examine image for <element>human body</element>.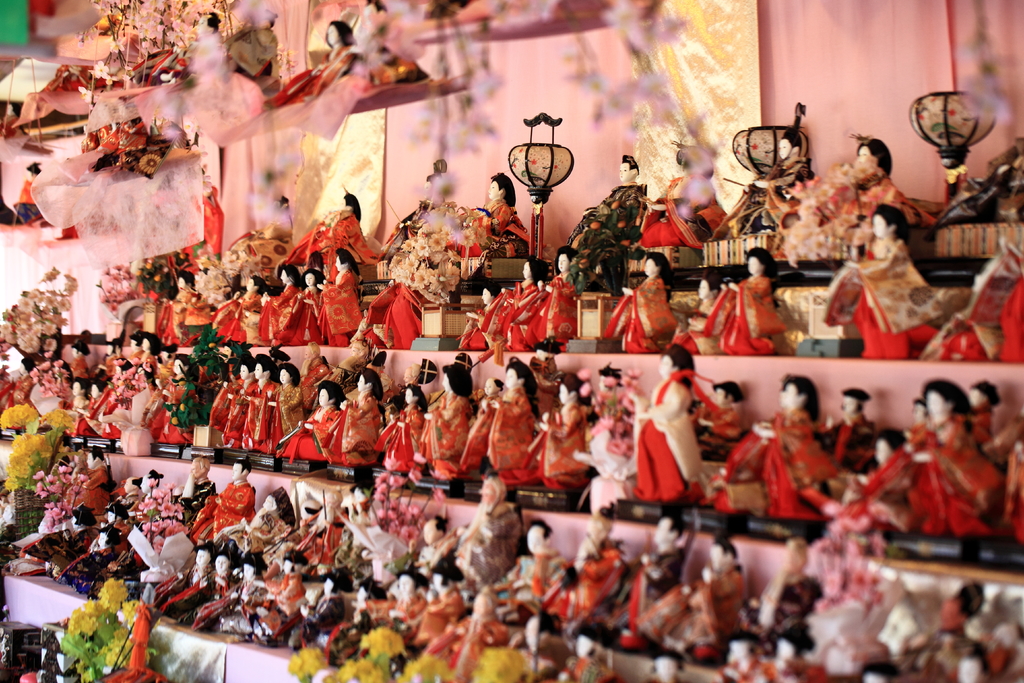
Examination result: box(589, 249, 692, 356).
